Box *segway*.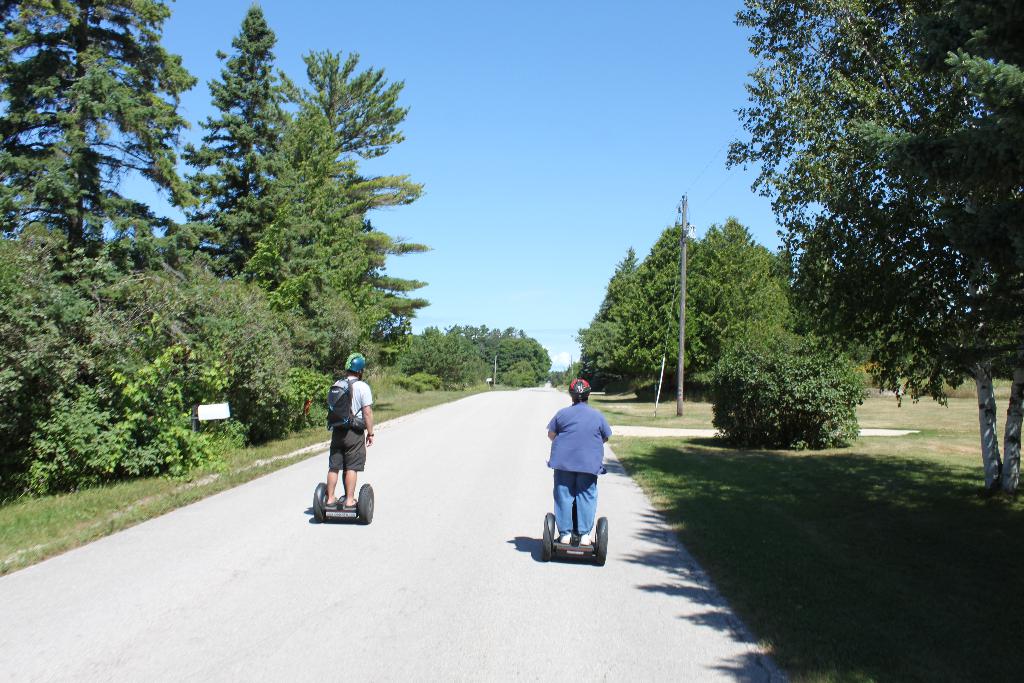
box=[310, 457, 376, 524].
